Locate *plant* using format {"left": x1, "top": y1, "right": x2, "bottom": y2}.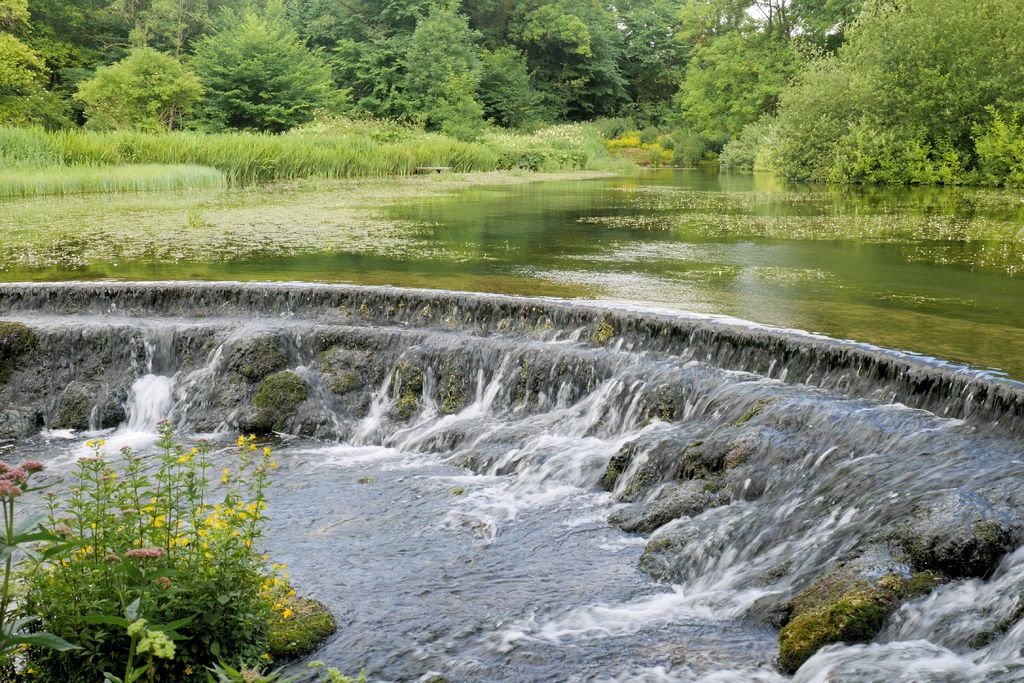
{"left": 677, "top": 155, "right": 689, "bottom": 169}.
